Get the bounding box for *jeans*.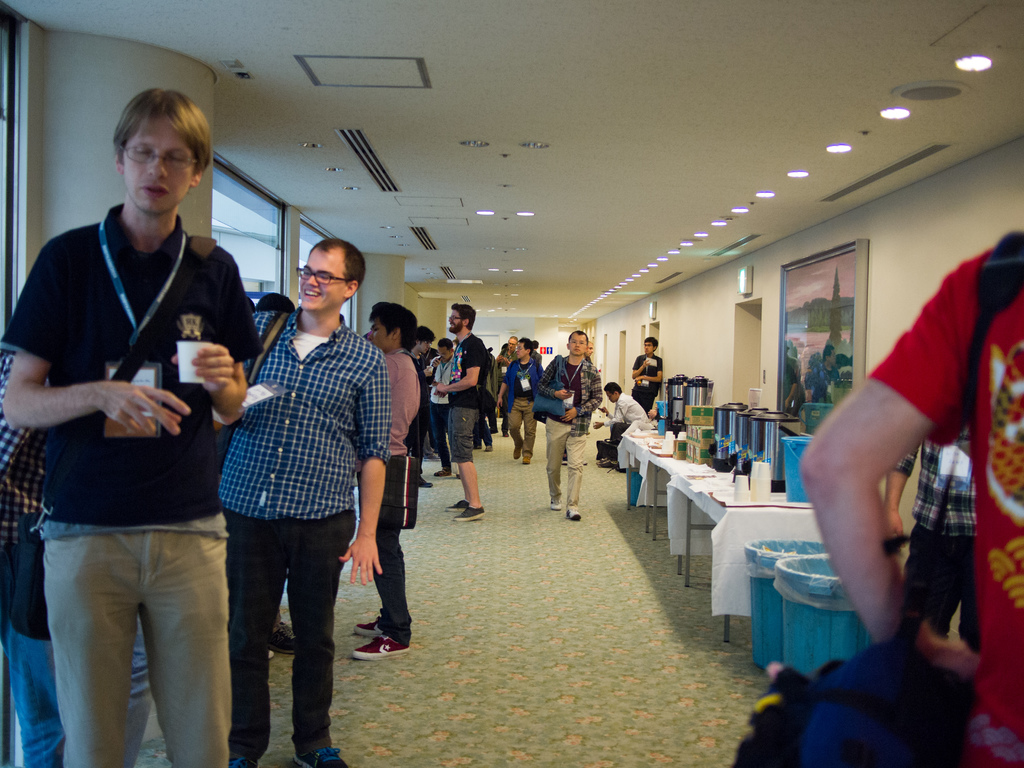
x1=6, y1=624, x2=66, y2=767.
